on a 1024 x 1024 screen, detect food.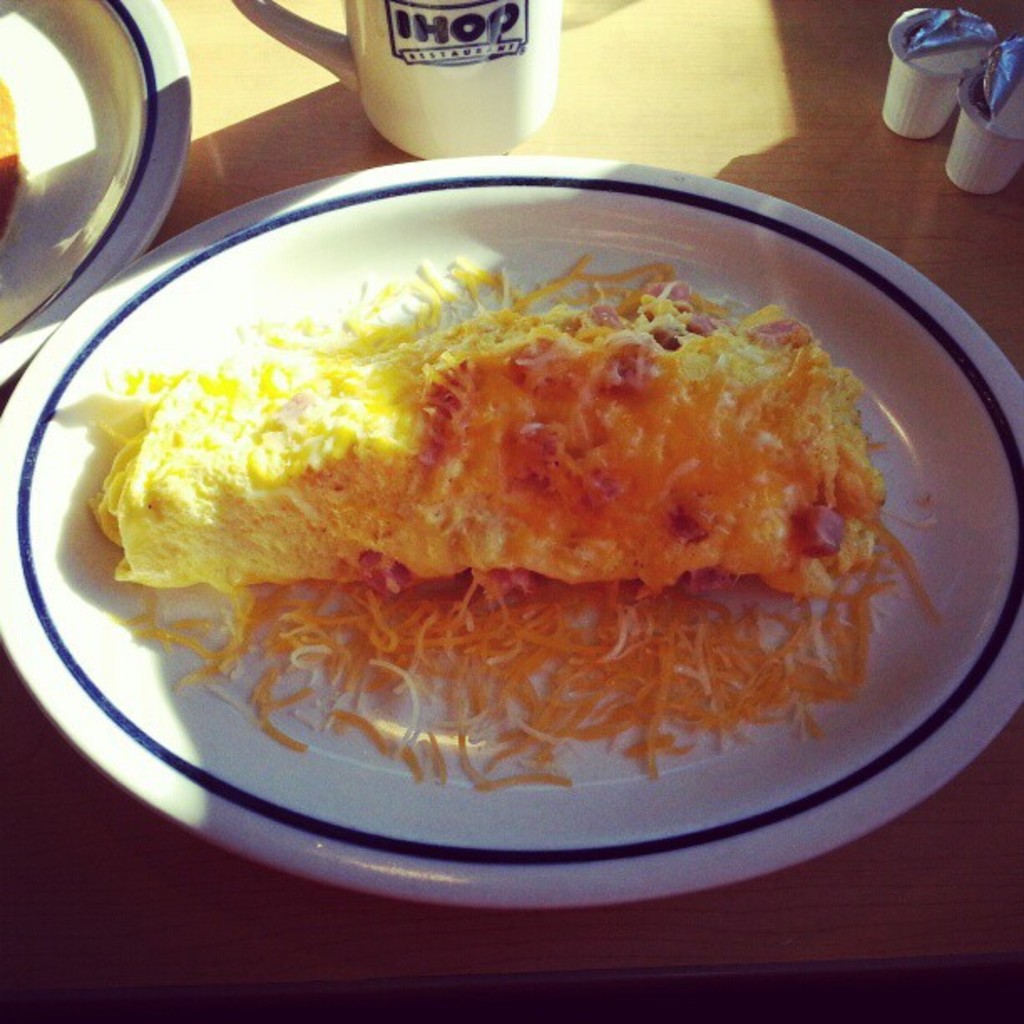
select_region(97, 248, 927, 781).
